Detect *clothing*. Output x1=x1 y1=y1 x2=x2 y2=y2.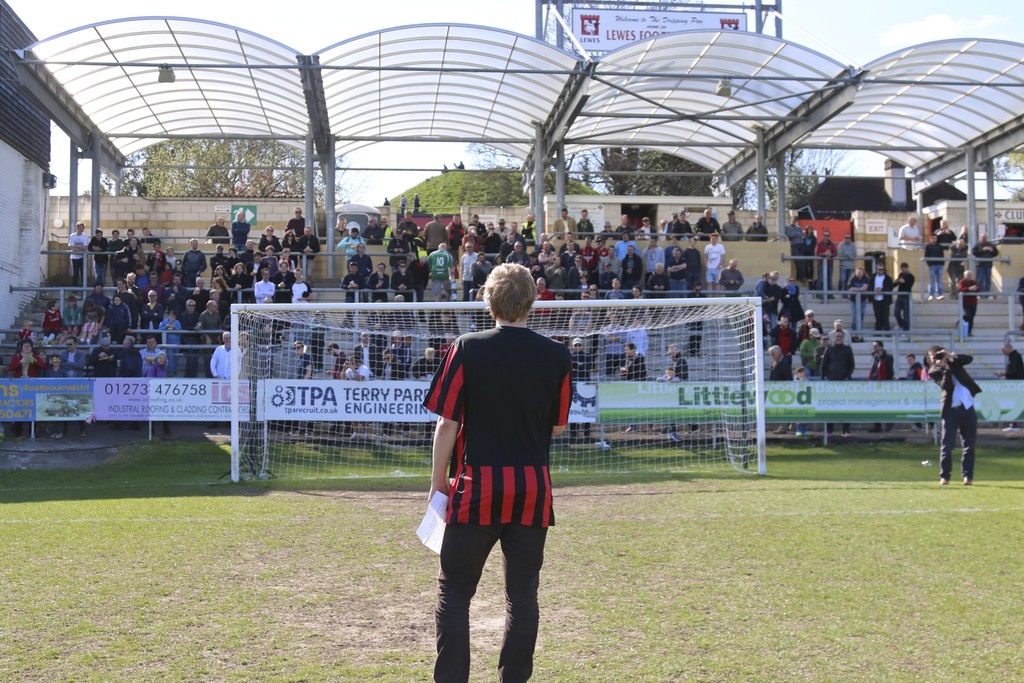
x1=365 y1=224 x2=380 y2=244.
